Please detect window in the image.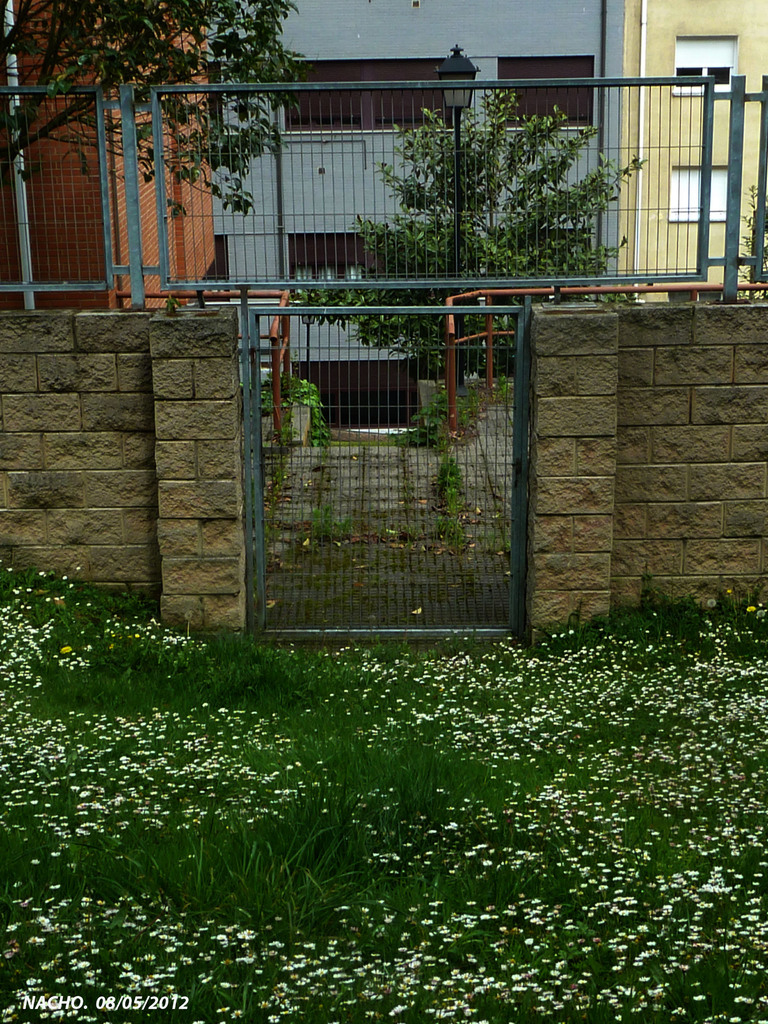
x1=280 y1=63 x2=458 y2=125.
